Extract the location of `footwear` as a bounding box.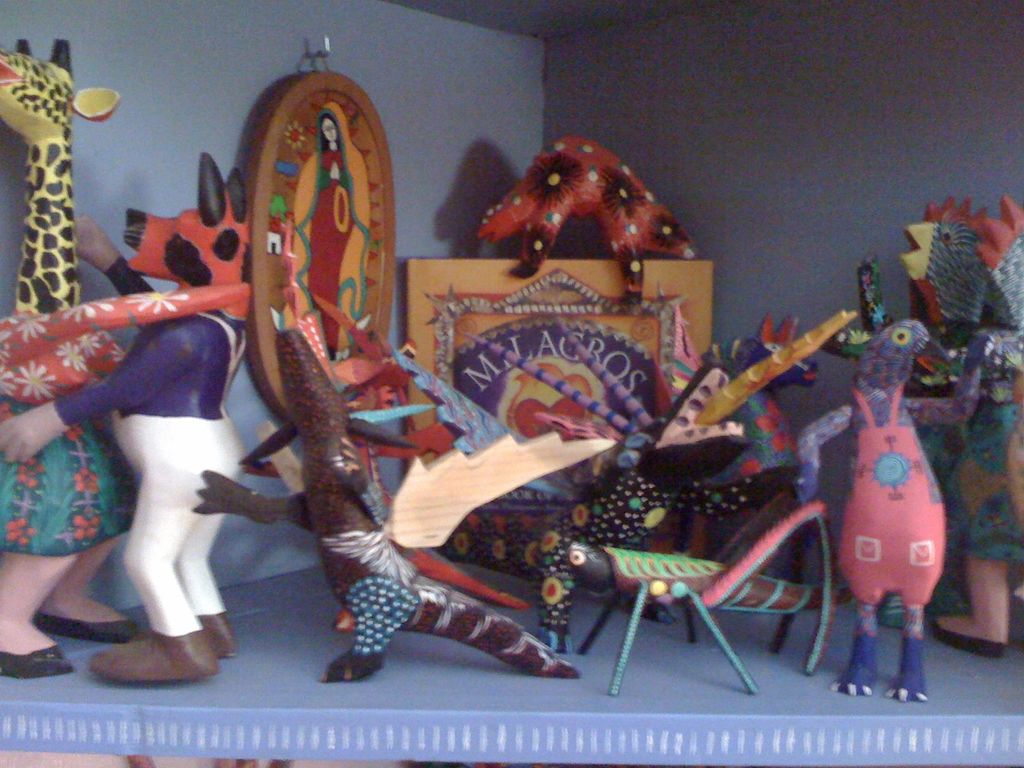
bbox=(188, 600, 241, 653).
